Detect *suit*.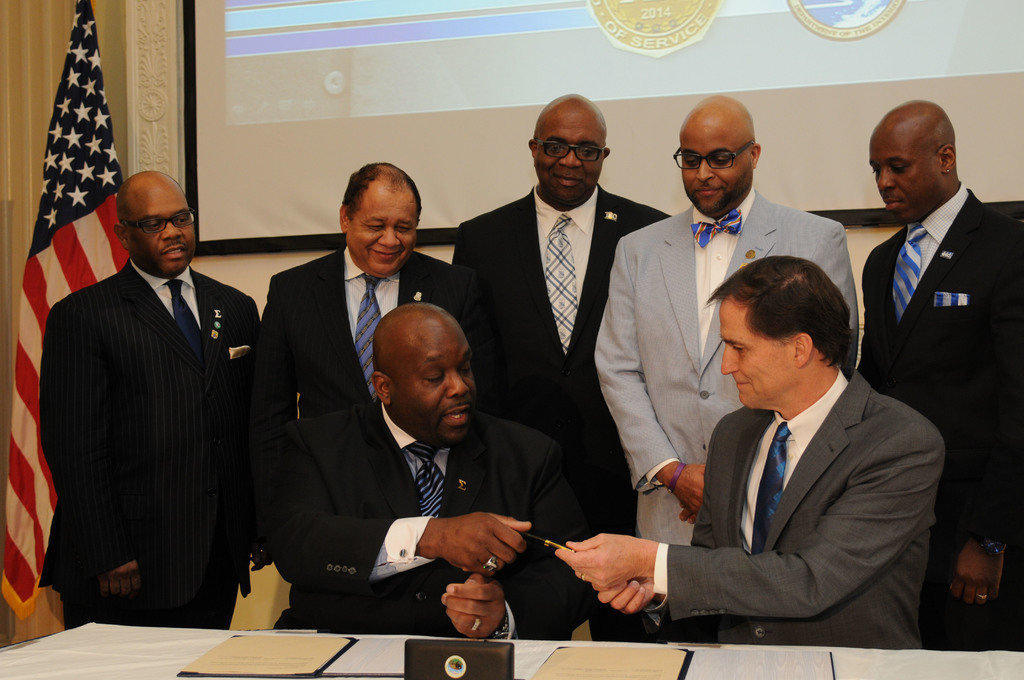
Detected at bbox=(591, 184, 858, 546).
